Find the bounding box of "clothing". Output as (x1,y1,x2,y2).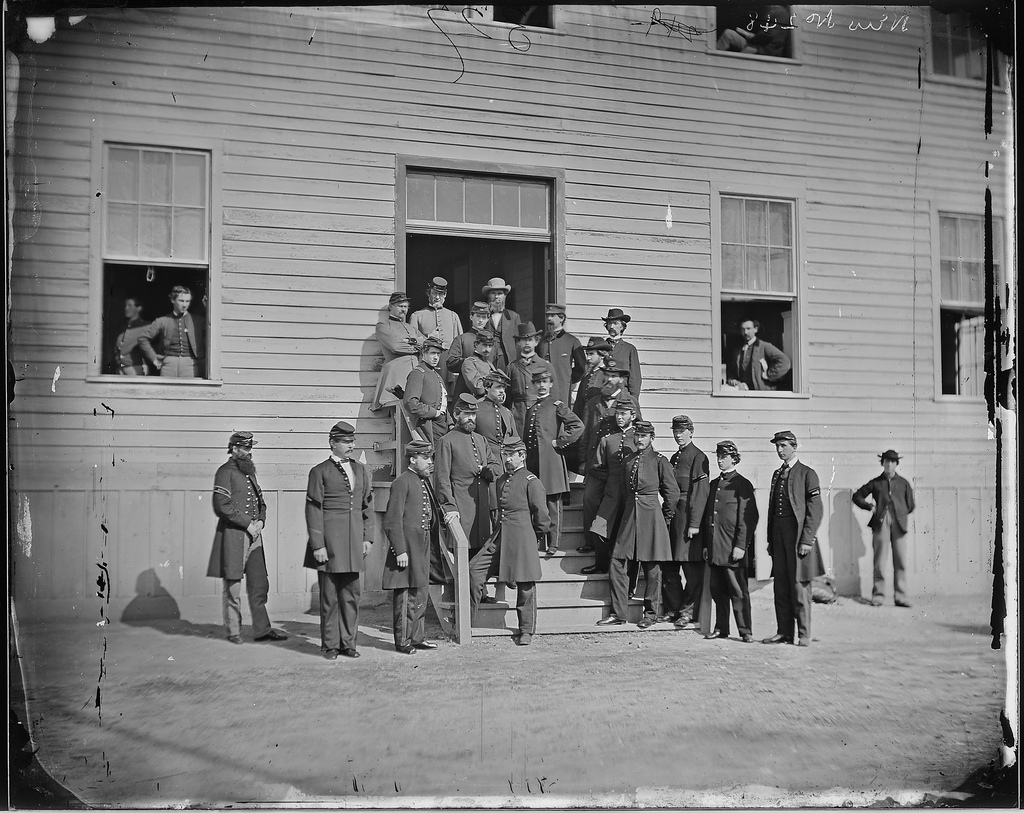
(371,297,747,640).
